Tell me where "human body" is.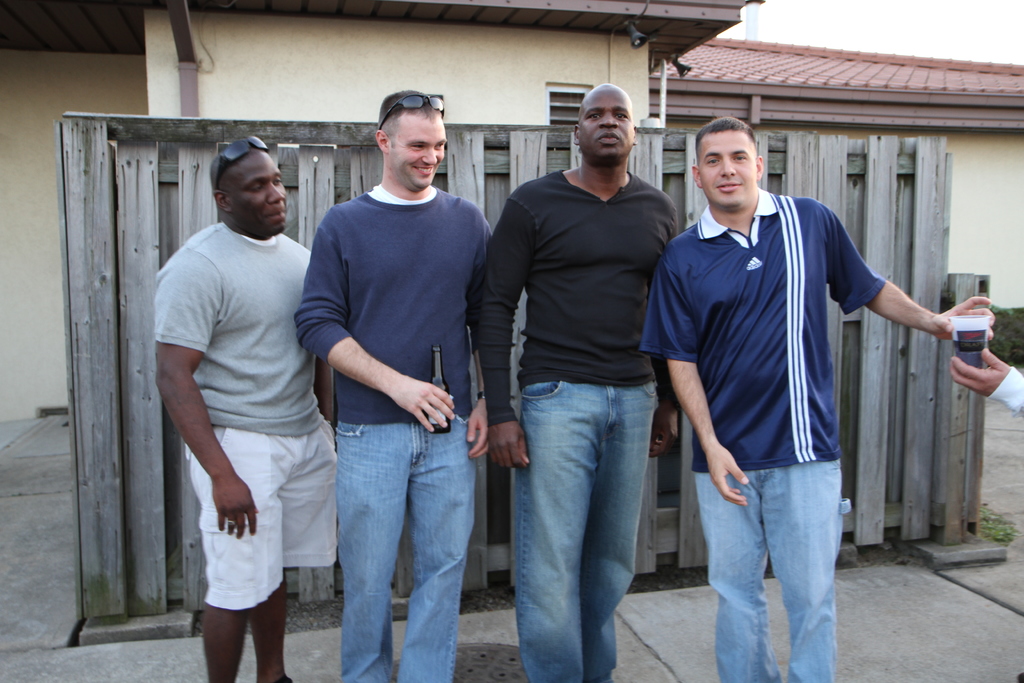
"human body" is at (470,79,684,682).
